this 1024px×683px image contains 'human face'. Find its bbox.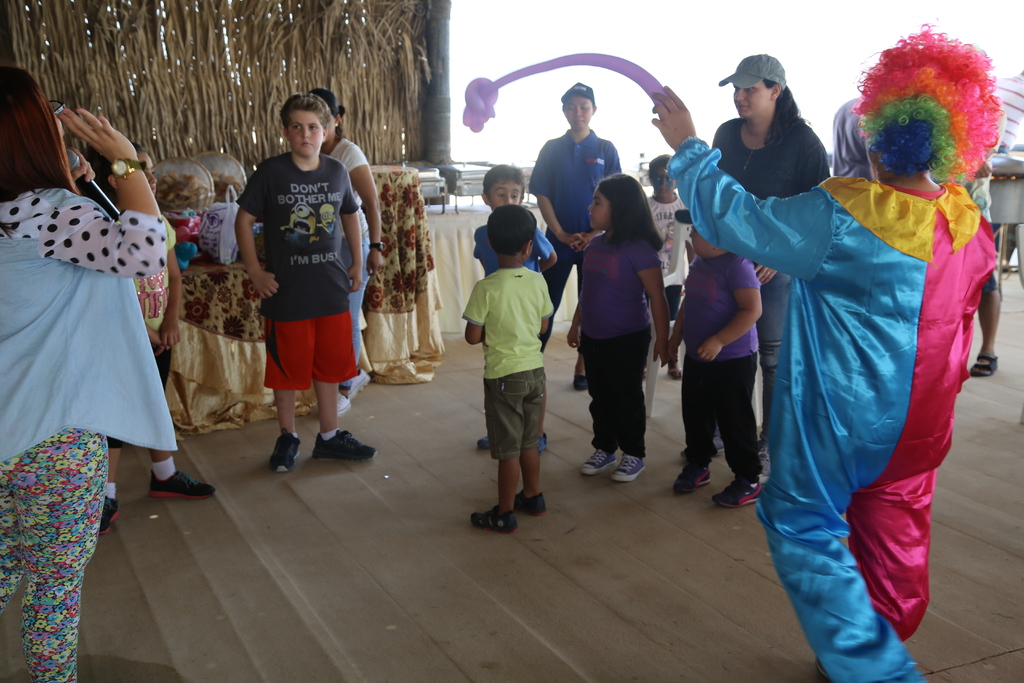
pyautogui.locateOnScreen(489, 180, 522, 208).
